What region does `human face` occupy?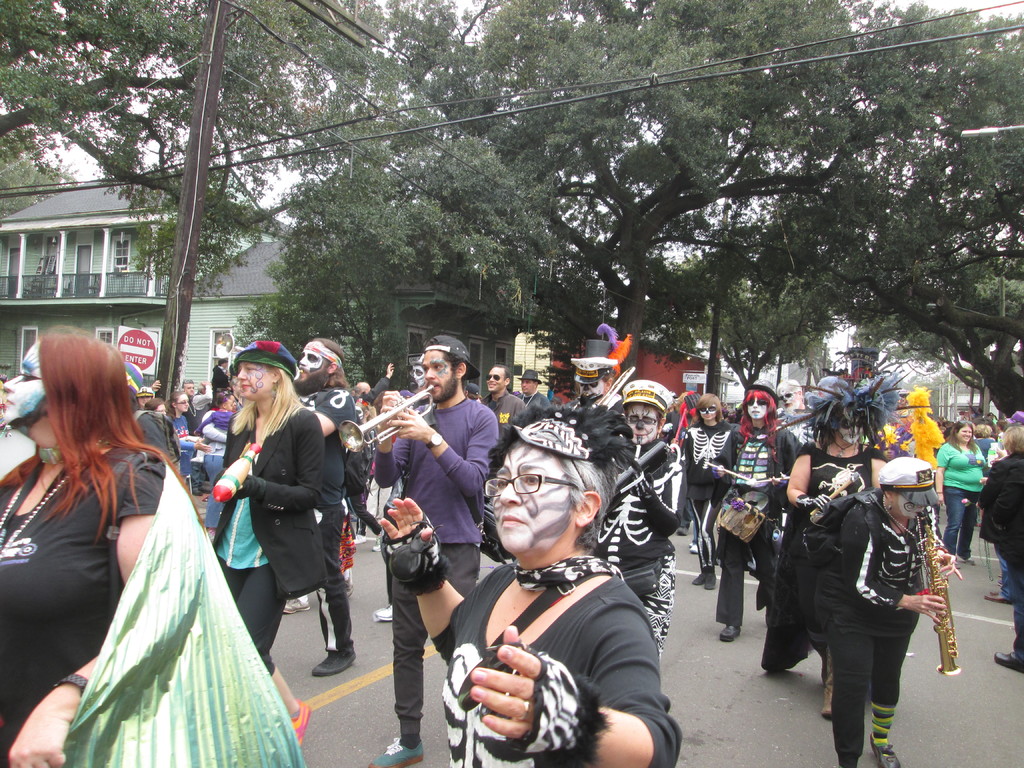
crop(298, 351, 324, 385).
